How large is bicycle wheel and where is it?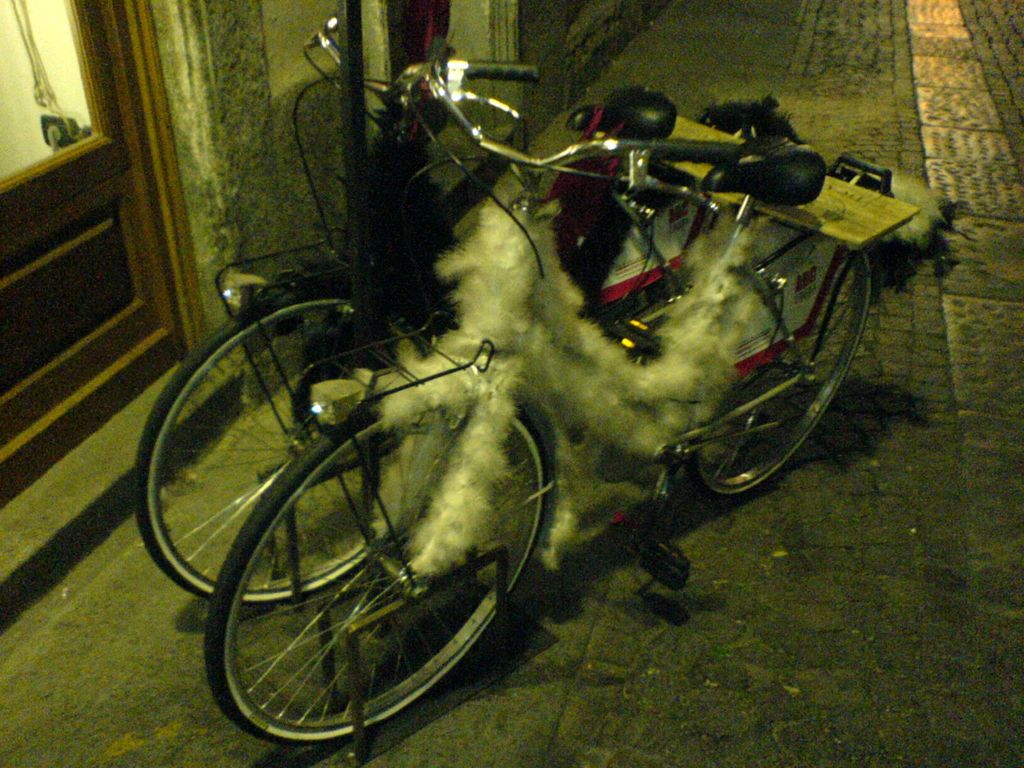
Bounding box: 695/253/892/504.
